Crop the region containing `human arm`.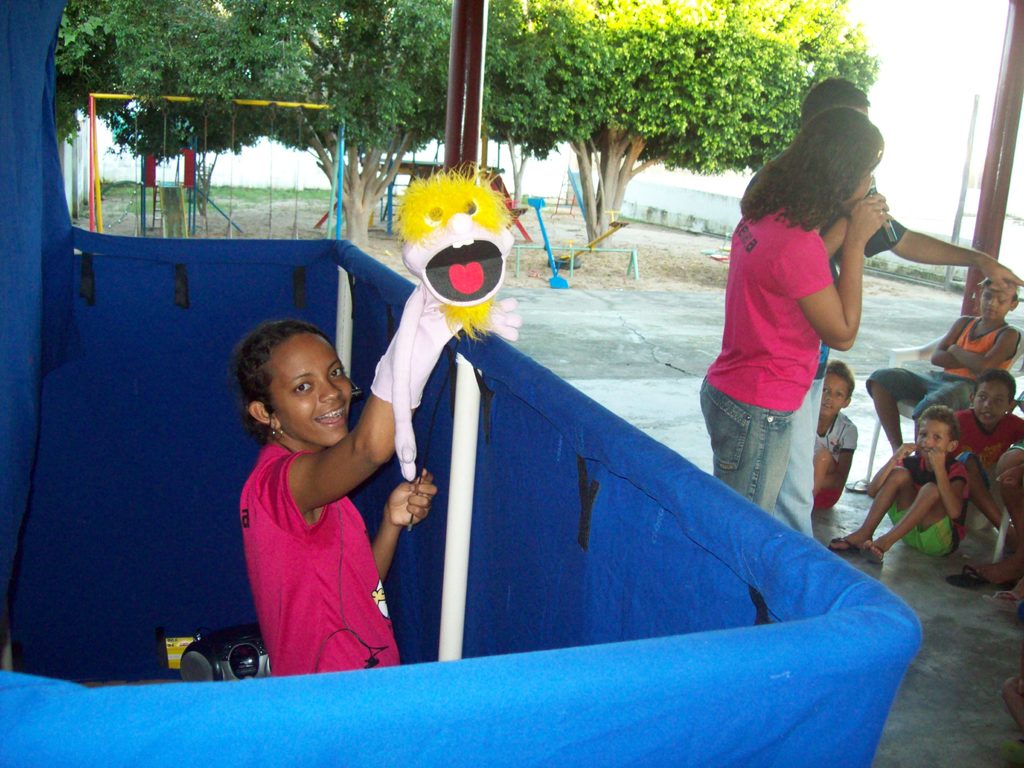
Crop region: Rect(932, 309, 964, 369).
